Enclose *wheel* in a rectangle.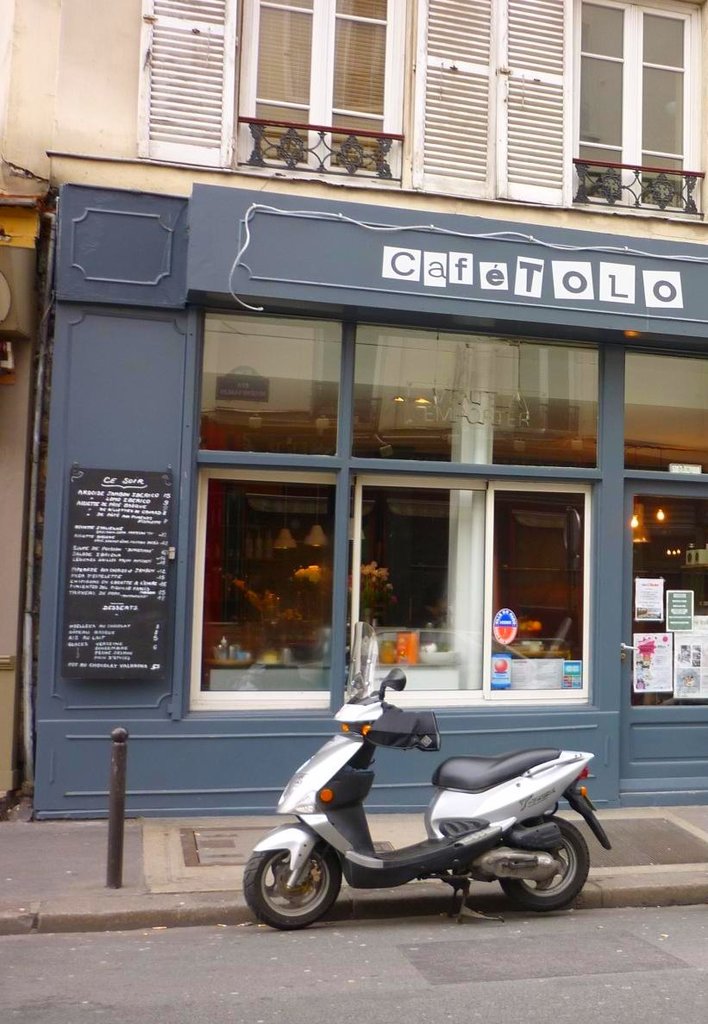
(left=242, top=831, right=350, bottom=927).
